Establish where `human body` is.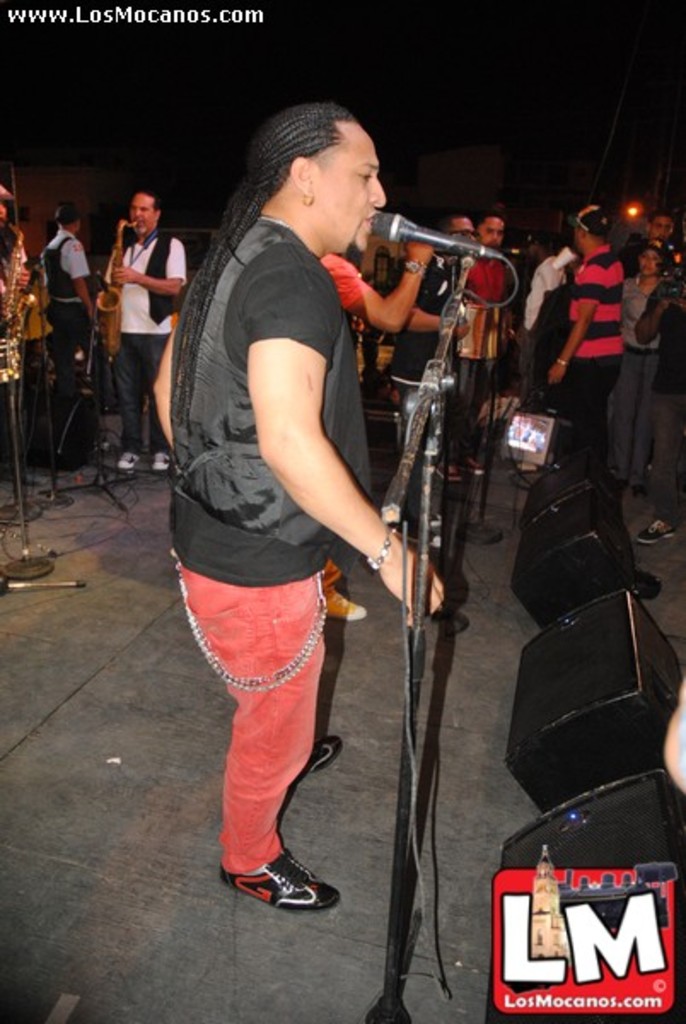
Established at 519, 254, 561, 406.
